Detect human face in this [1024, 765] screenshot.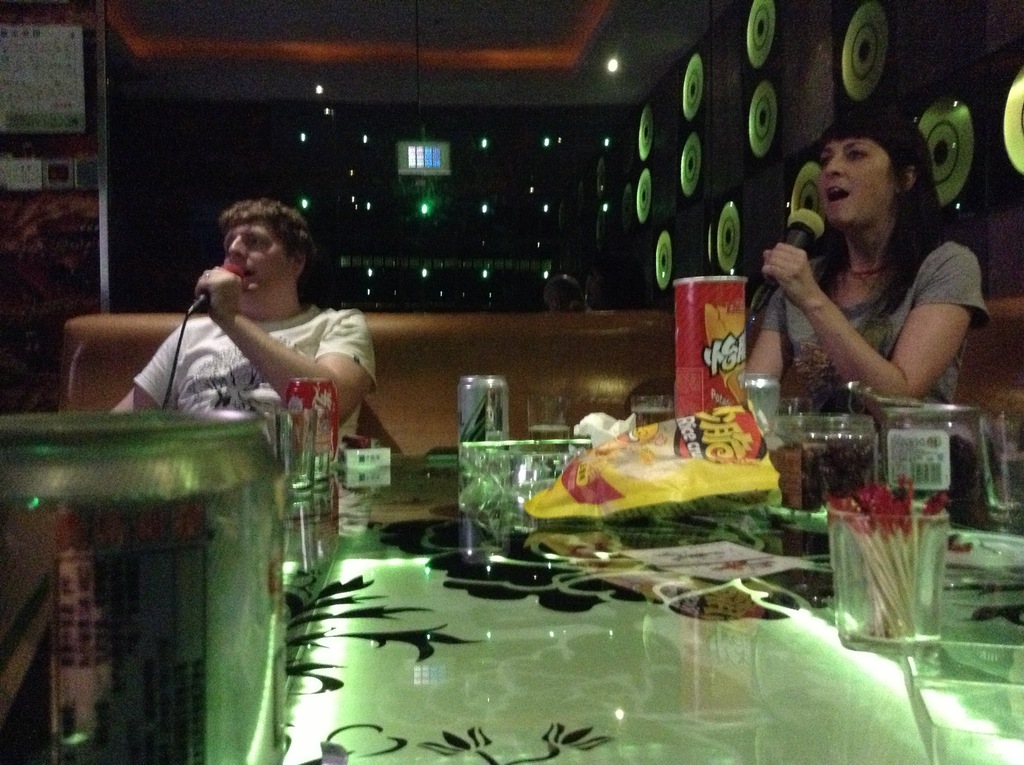
Detection: (220, 223, 290, 308).
